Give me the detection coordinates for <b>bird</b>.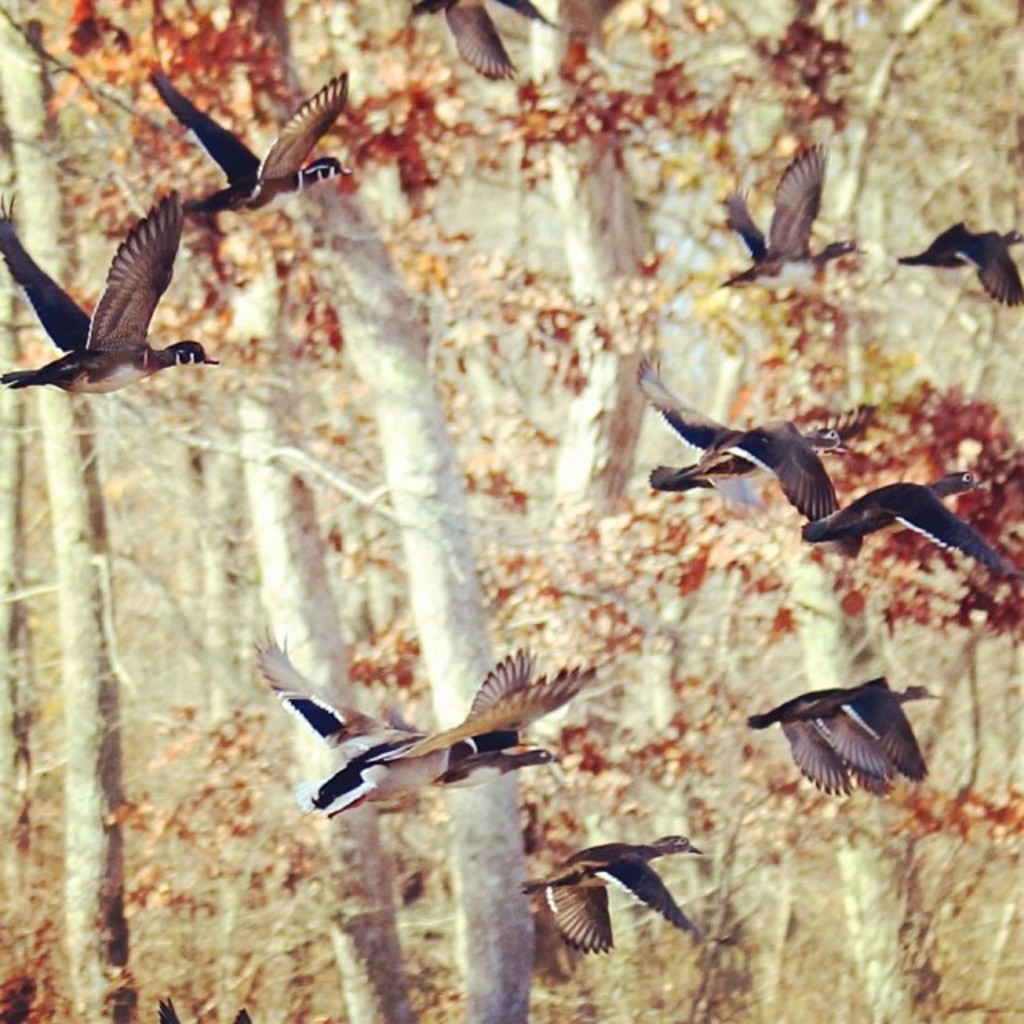
pyautogui.locateOnScreen(746, 674, 942, 808).
